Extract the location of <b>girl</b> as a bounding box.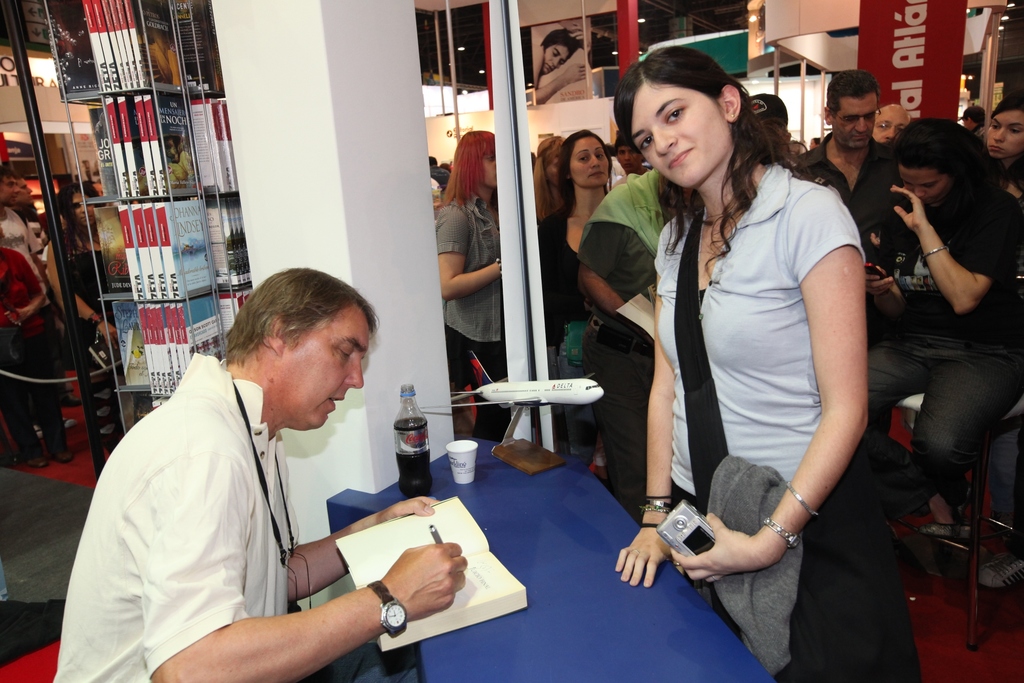
(432, 127, 499, 437).
